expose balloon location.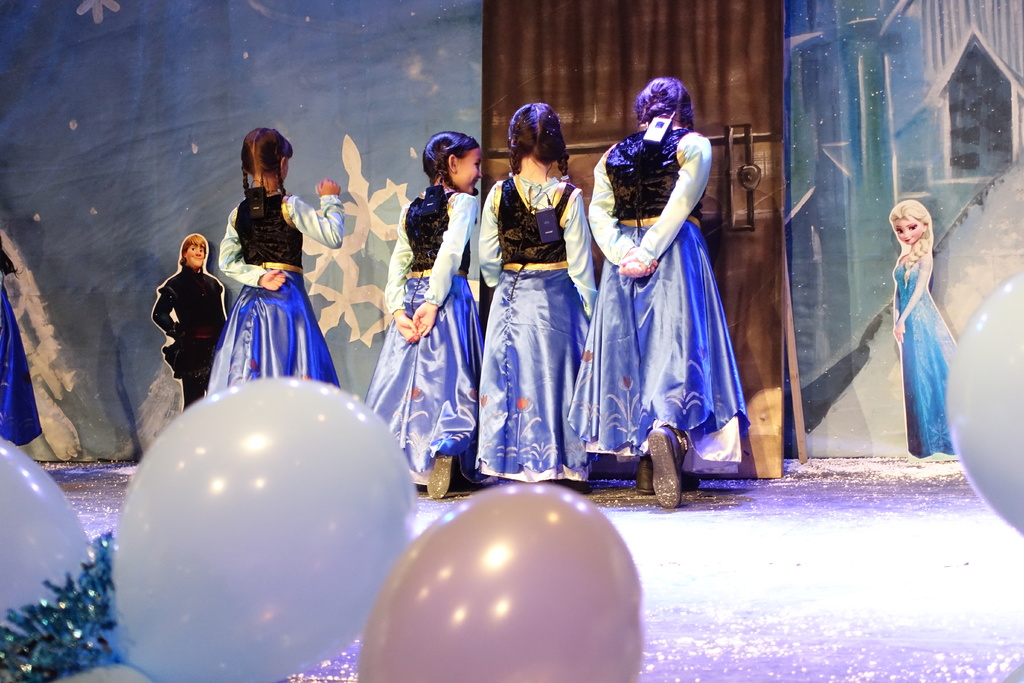
Exposed at <region>0, 438, 86, 628</region>.
